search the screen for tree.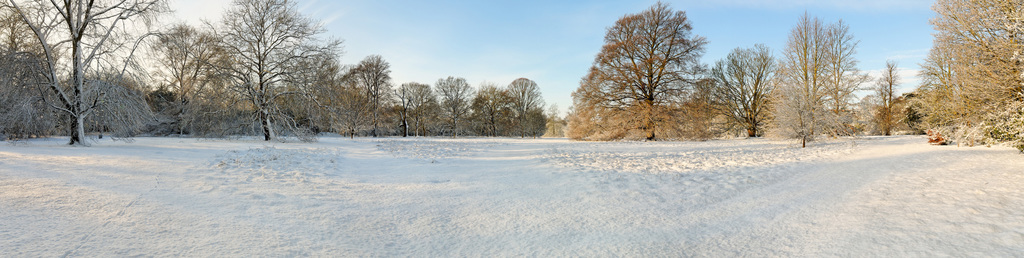
Found at [559,0,730,142].
